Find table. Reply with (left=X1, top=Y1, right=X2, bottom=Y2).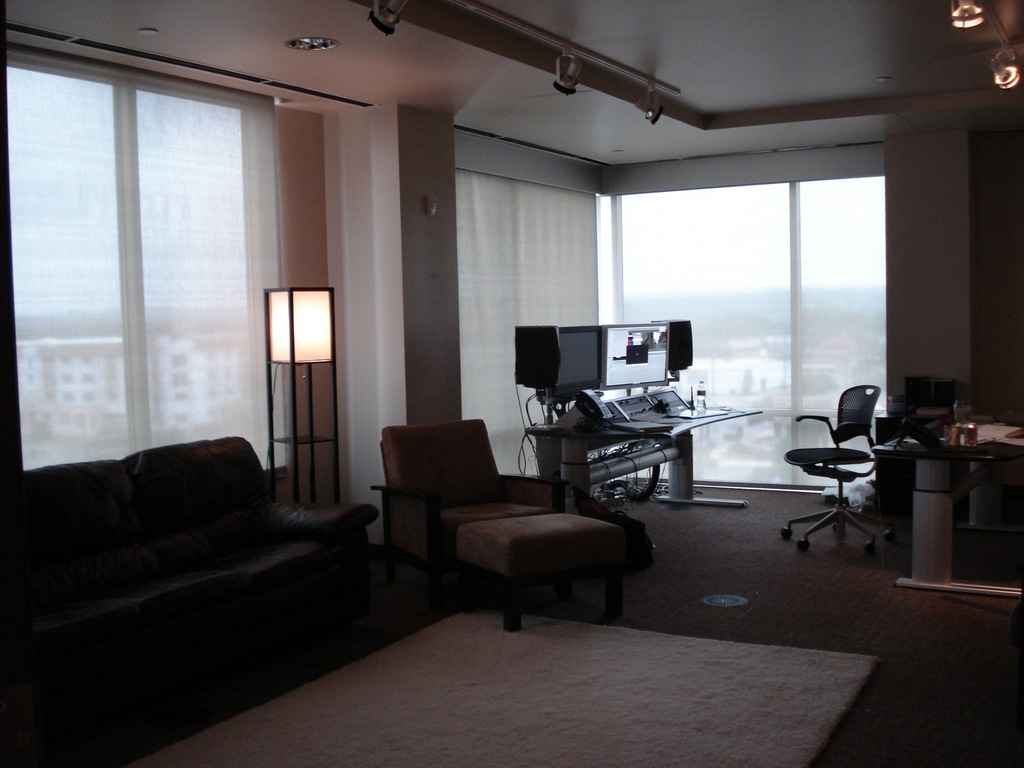
(left=454, top=509, right=625, bottom=633).
